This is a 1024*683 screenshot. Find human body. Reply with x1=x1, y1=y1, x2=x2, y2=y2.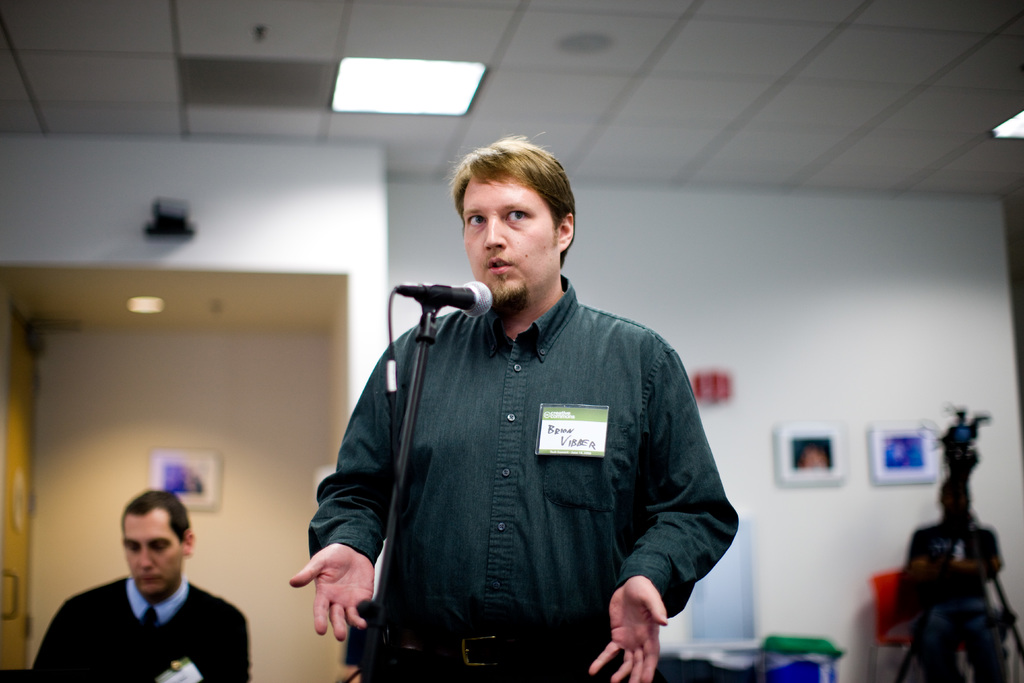
x1=36, y1=490, x2=245, y2=682.
